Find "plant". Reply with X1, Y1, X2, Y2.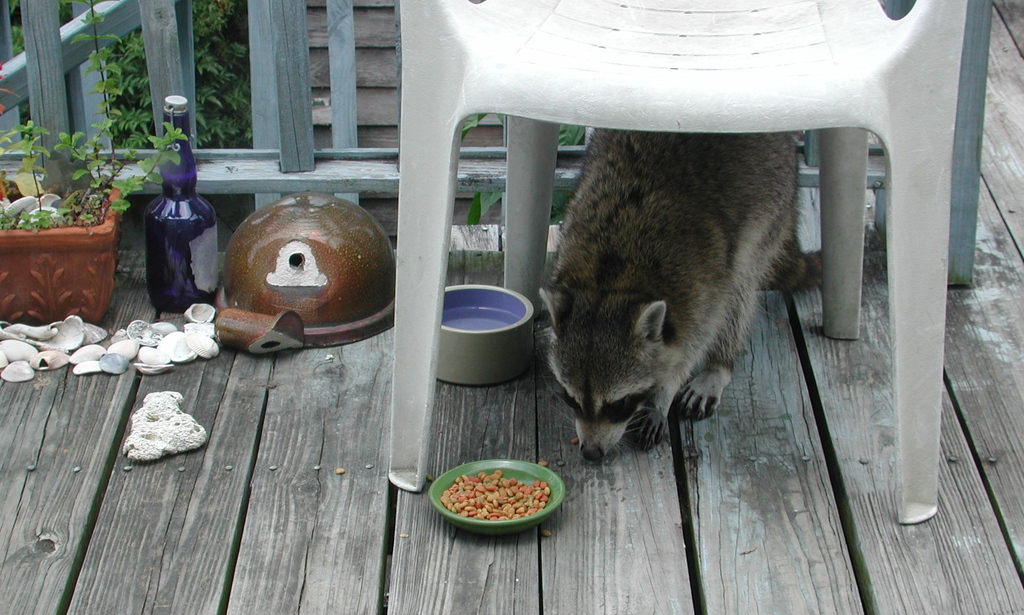
0, 120, 189, 232.
